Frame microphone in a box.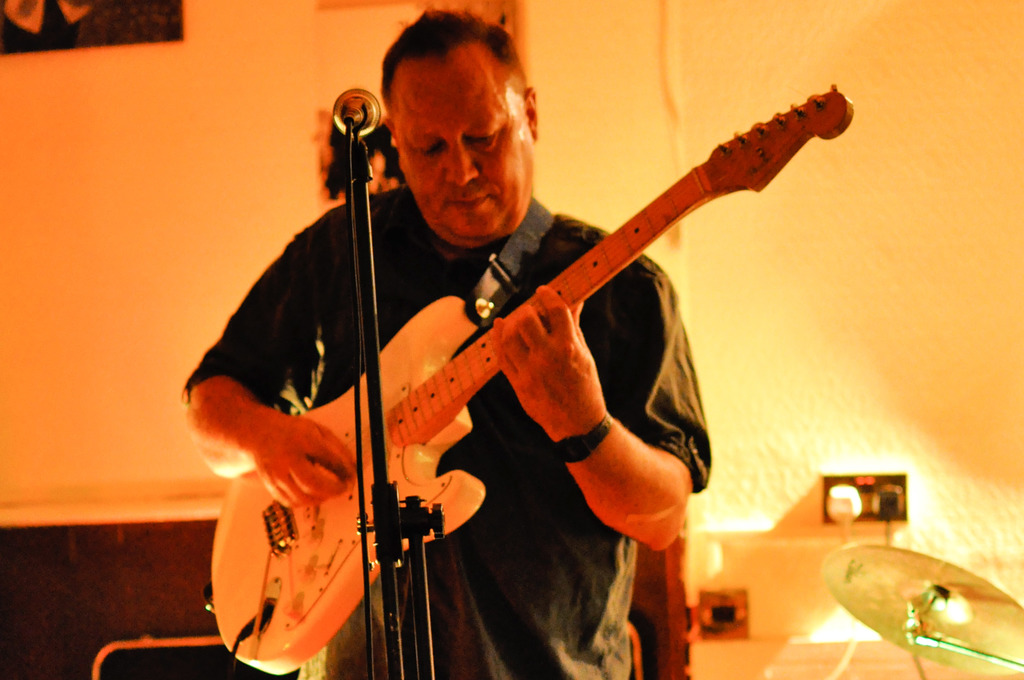
bbox=(325, 88, 388, 132).
